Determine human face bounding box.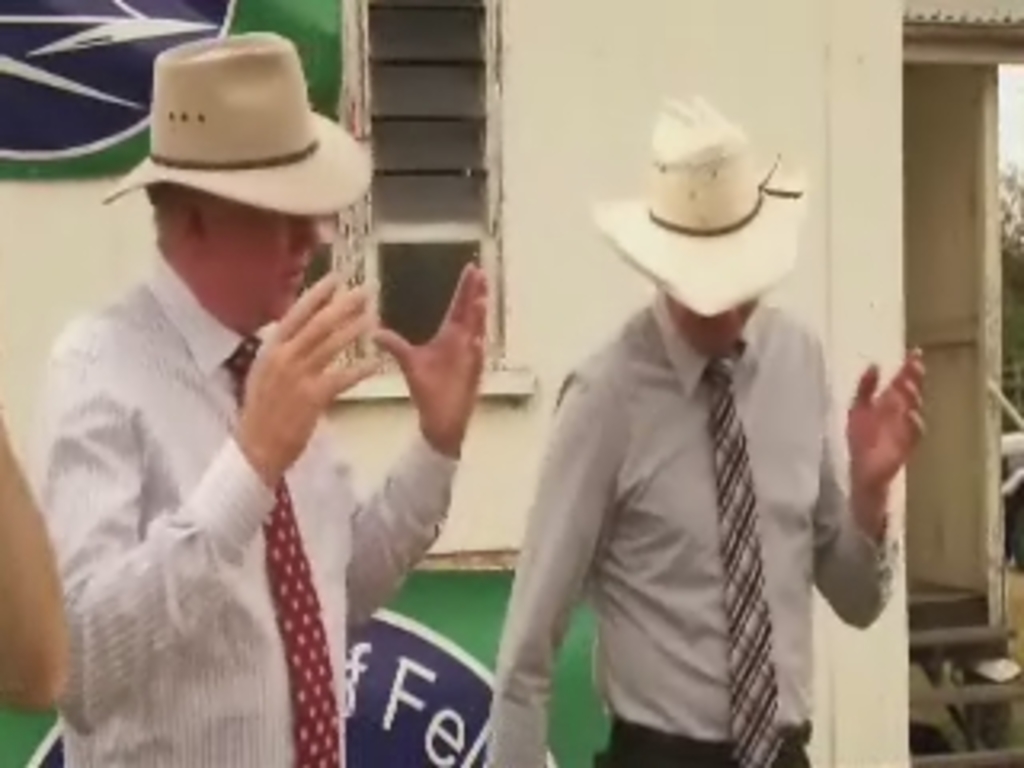
Determined: (x1=205, y1=202, x2=323, y2=323).
